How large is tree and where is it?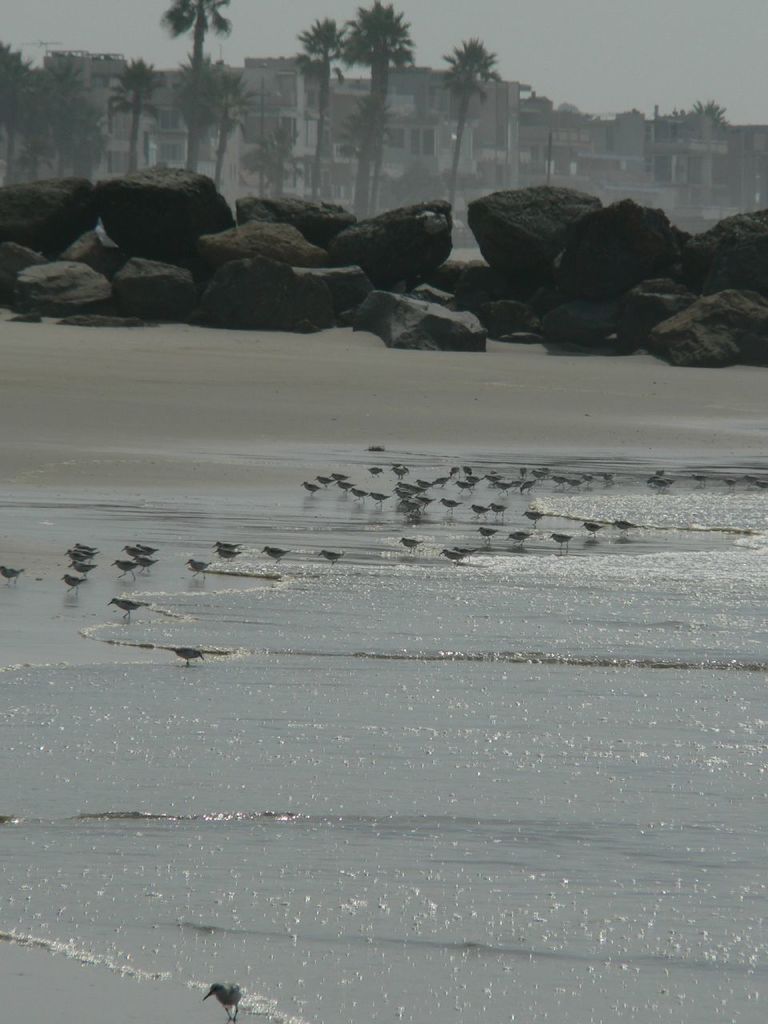
Bounding box: detection(295, 14, 346, 200).
